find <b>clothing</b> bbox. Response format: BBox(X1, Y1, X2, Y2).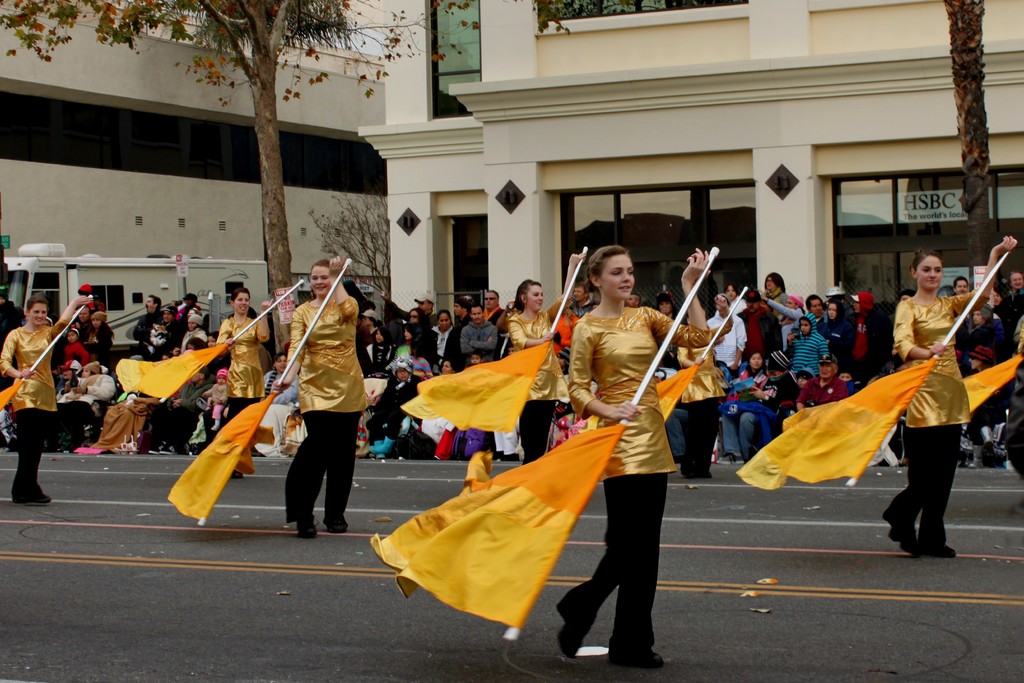
BBox(0, 317, 69, 502).
